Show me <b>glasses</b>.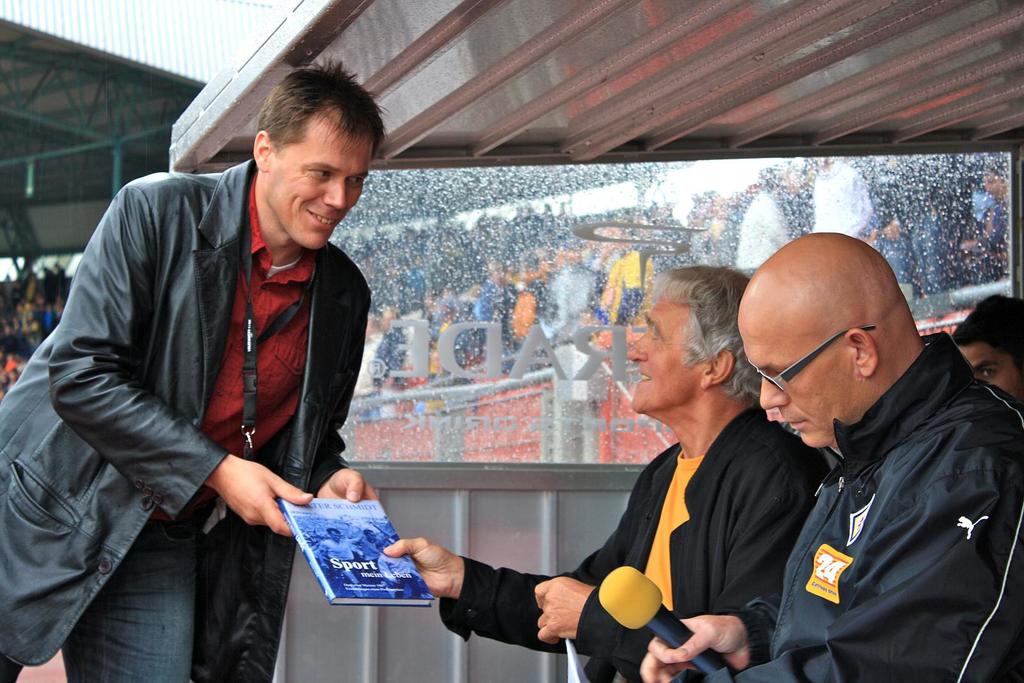
<b>glasses</b> is here: rect(747, 352, 876, 408).
